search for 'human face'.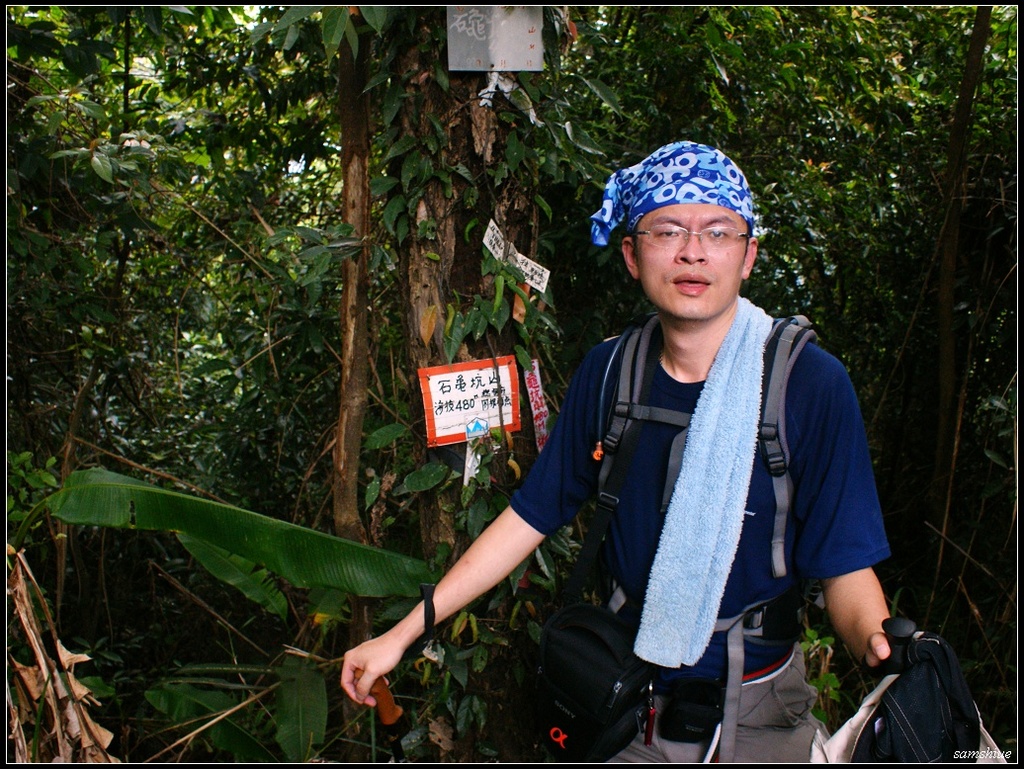
Found at <bbox>633, 201, 746, 324</bbox>.
